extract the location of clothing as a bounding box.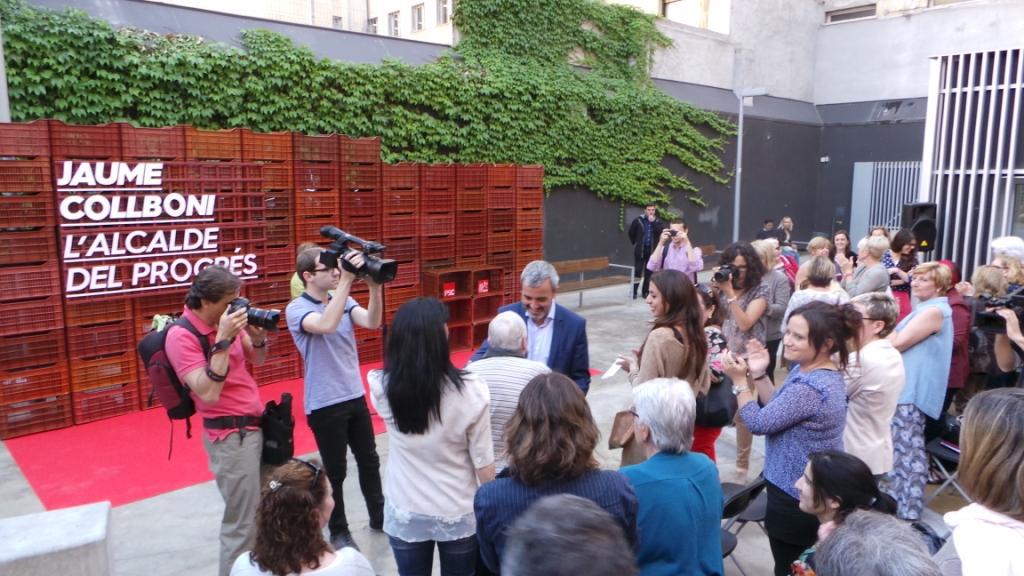
459/351/553/474.
